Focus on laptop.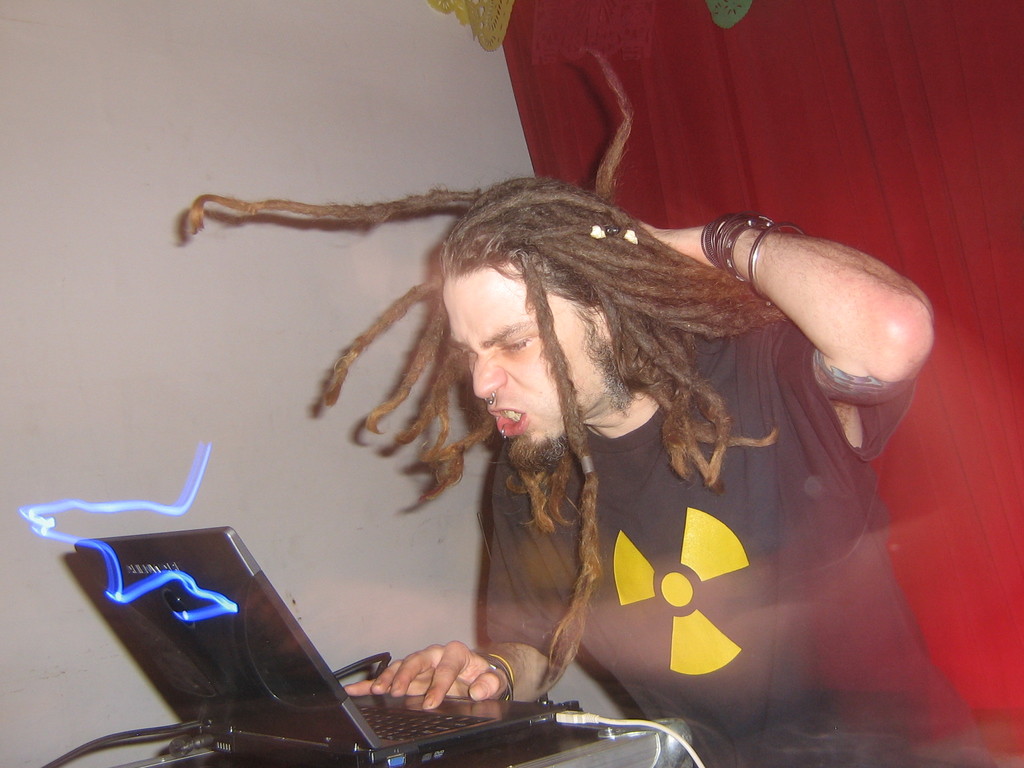
Focused at locate(70, 523, 577, 766).
